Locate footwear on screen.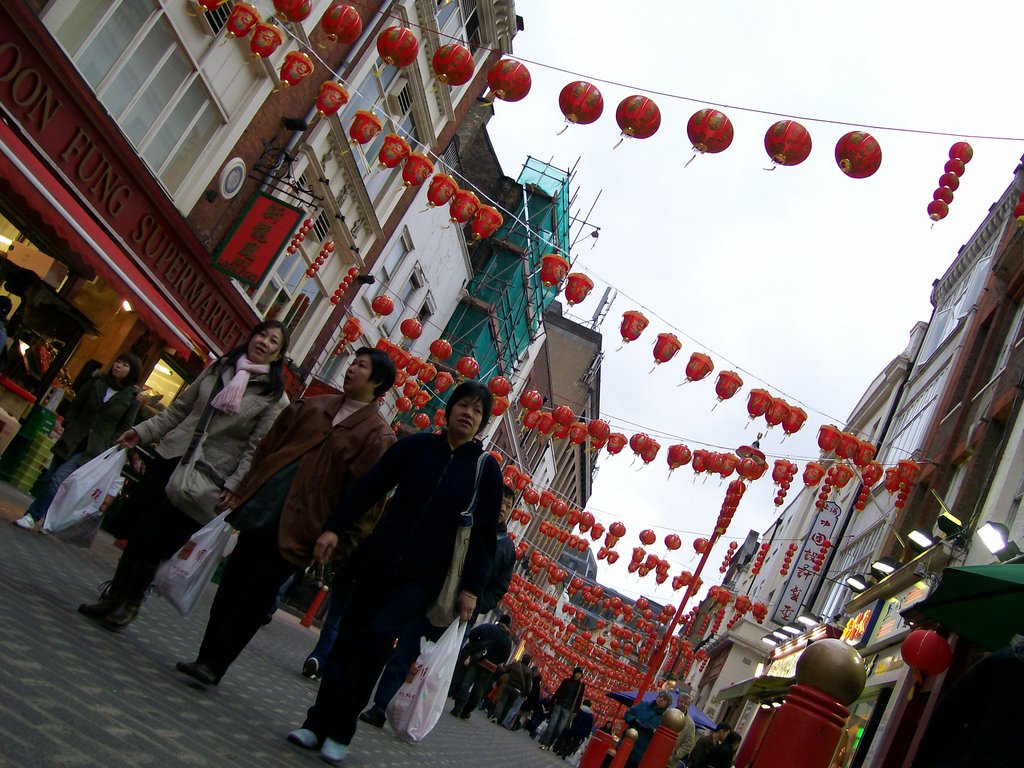
On screen at BBox(292, 728, 316, 754).
